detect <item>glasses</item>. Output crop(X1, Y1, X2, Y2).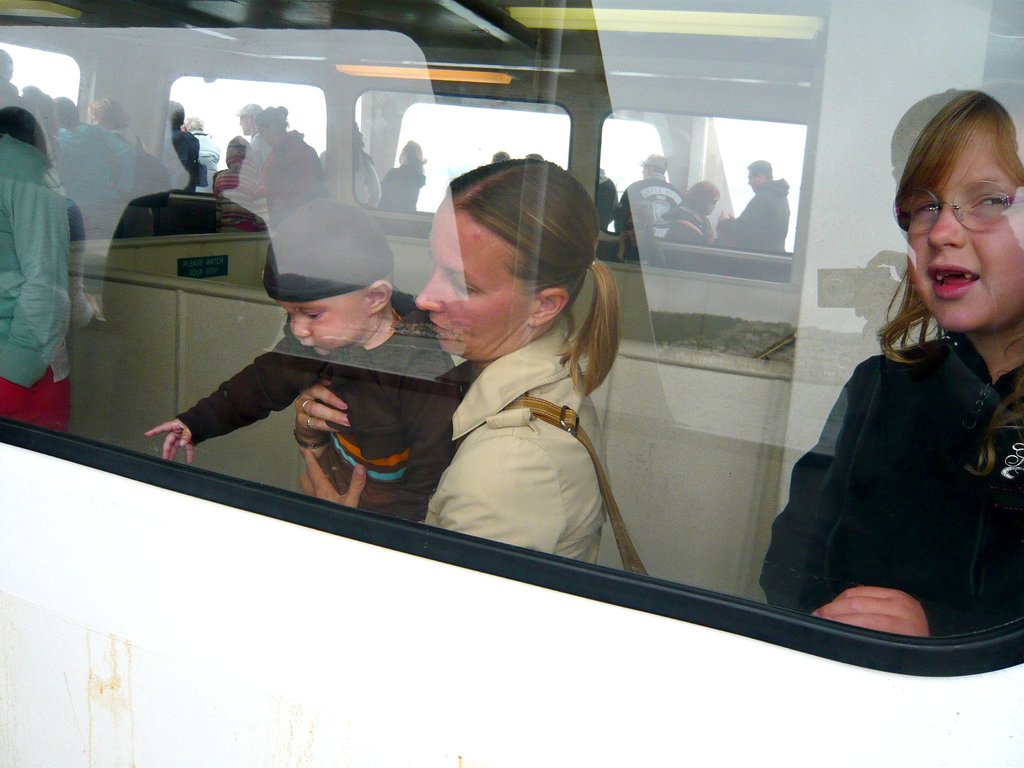
crop(901, 182, 1016, 234).
